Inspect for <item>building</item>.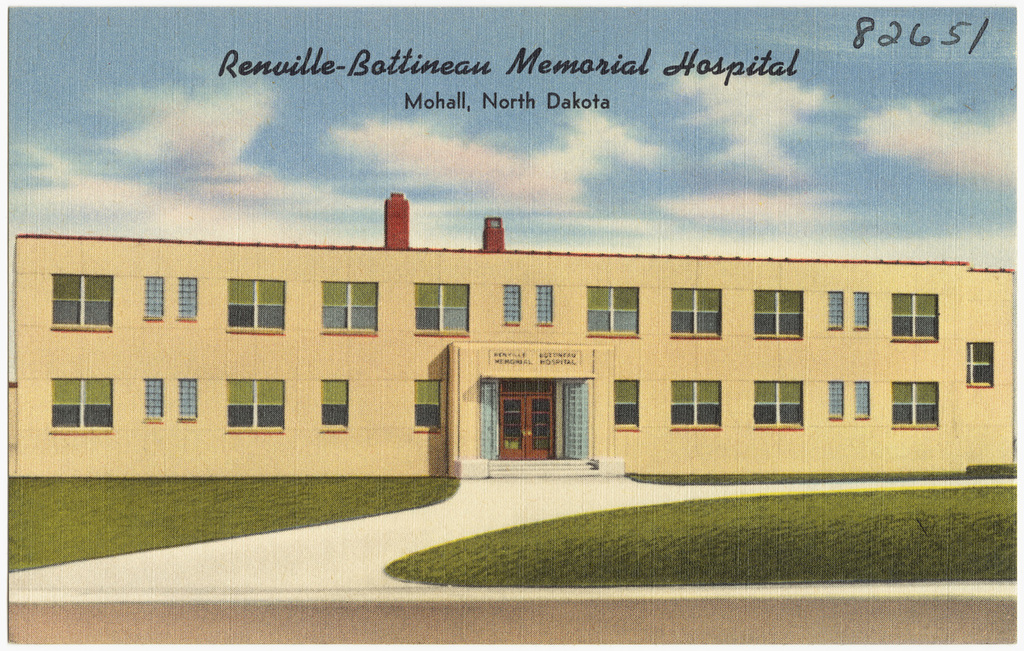
Inspection: [1,190,1023,478].
